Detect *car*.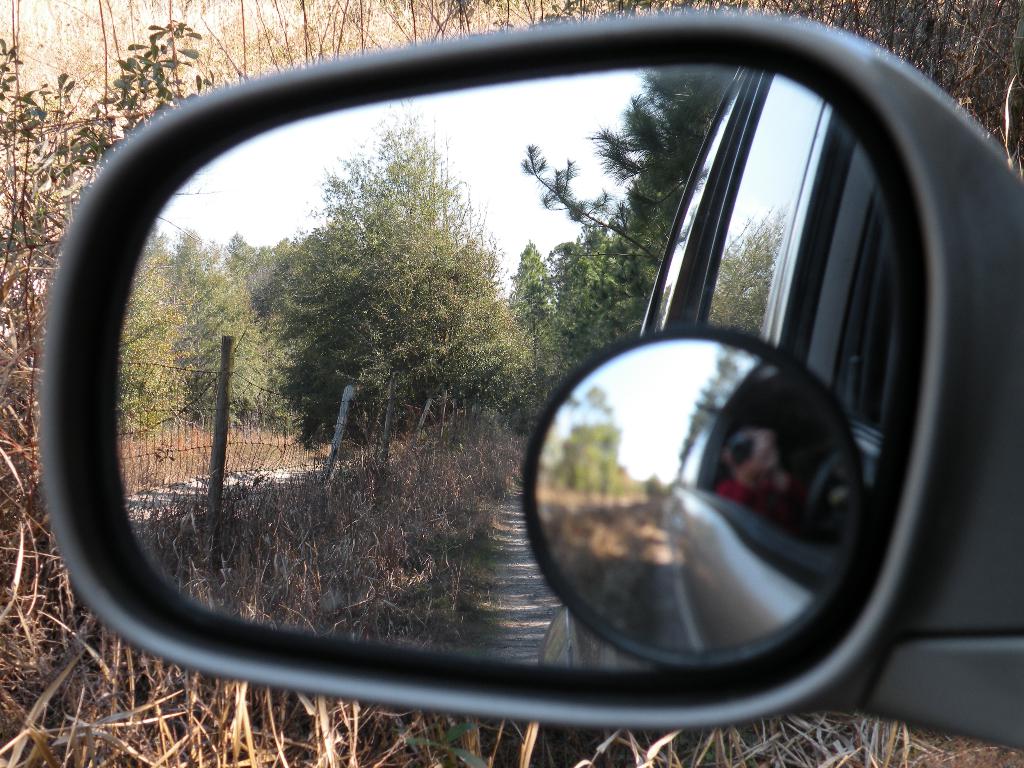
Detected at bbox(35, 9, 1023, 754).
